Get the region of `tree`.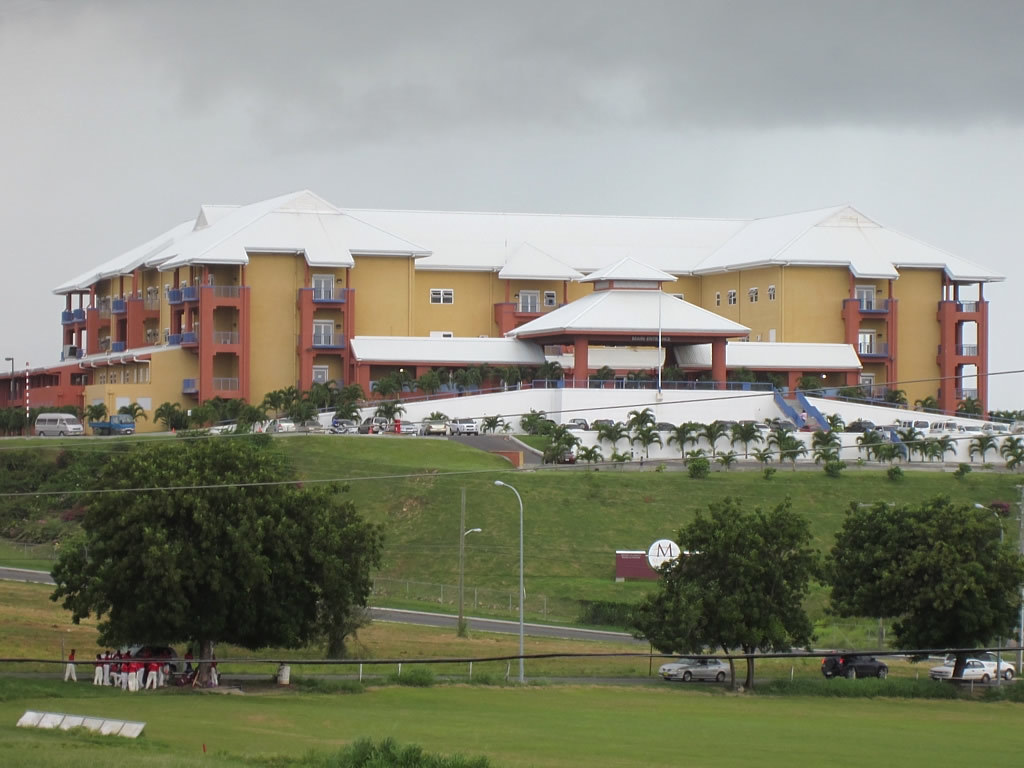
x1=625, y1=581, x2=749, y2=688.
